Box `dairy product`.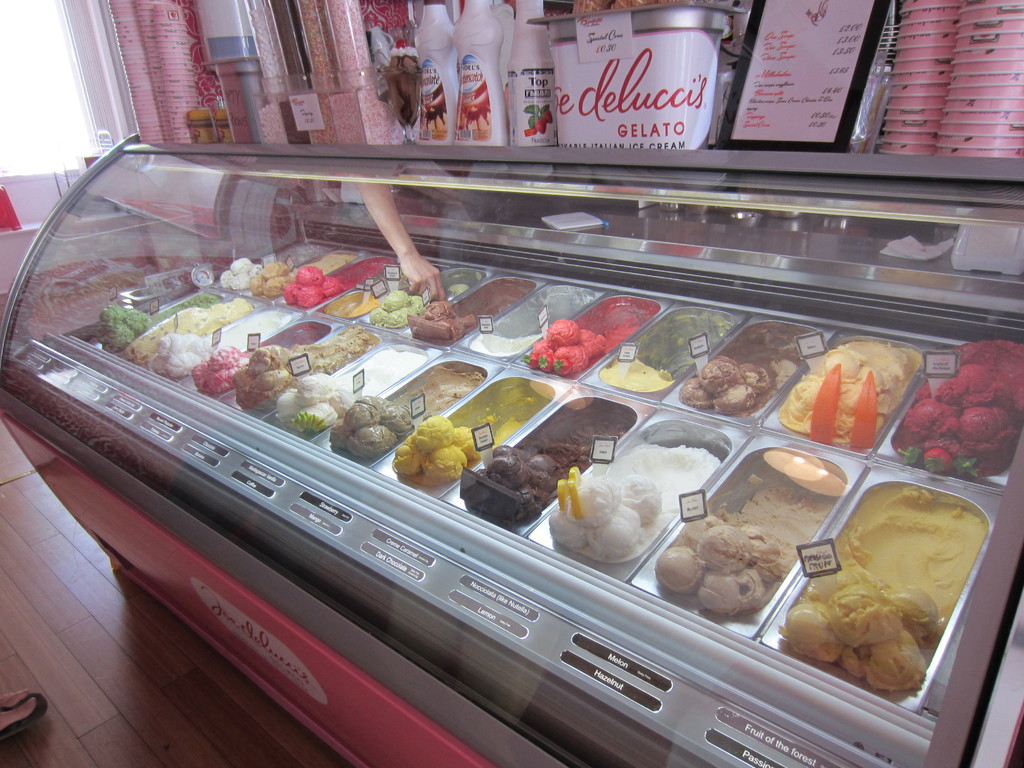
<region>136, 297, 247, 371</region>.
